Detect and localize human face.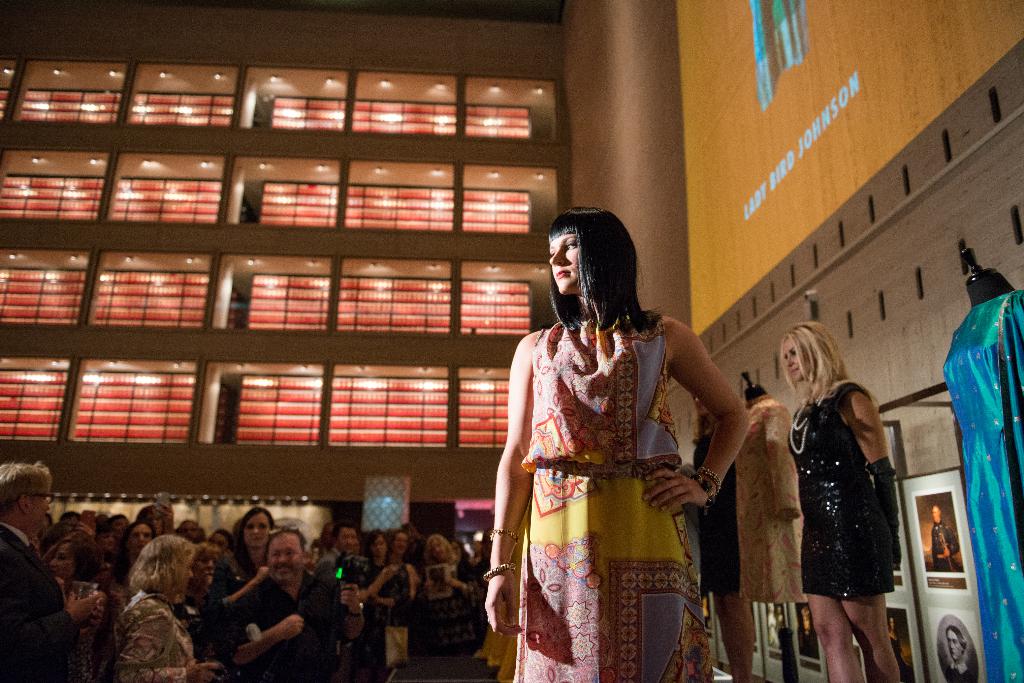
Localized at bbox(780, 337, 809, 382).
